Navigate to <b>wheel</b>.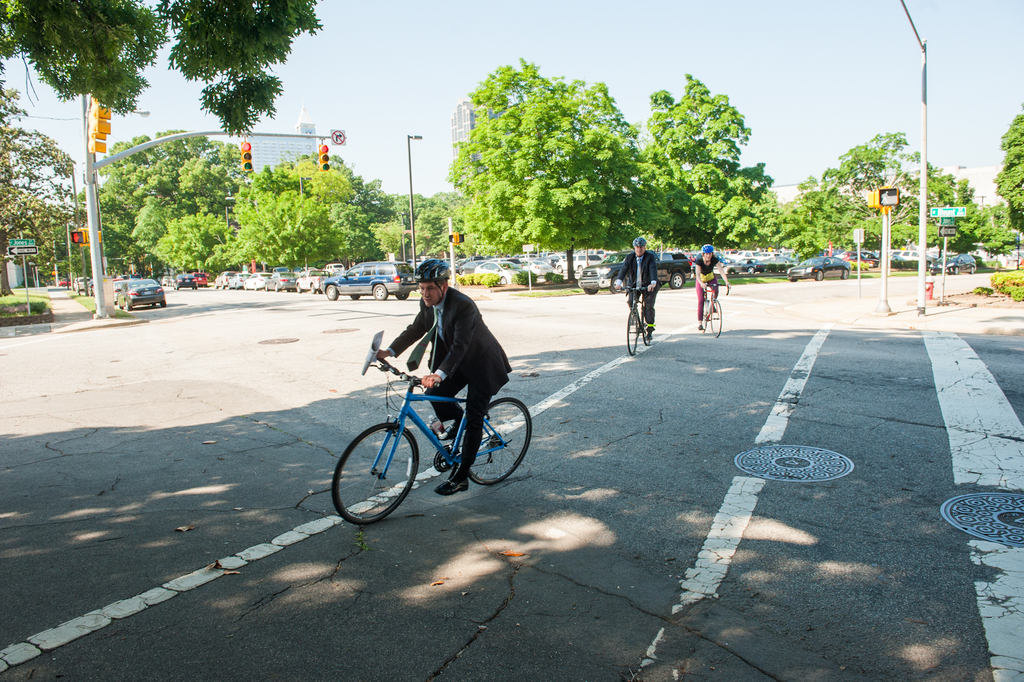
Navigation target: 253 281 255 290.
